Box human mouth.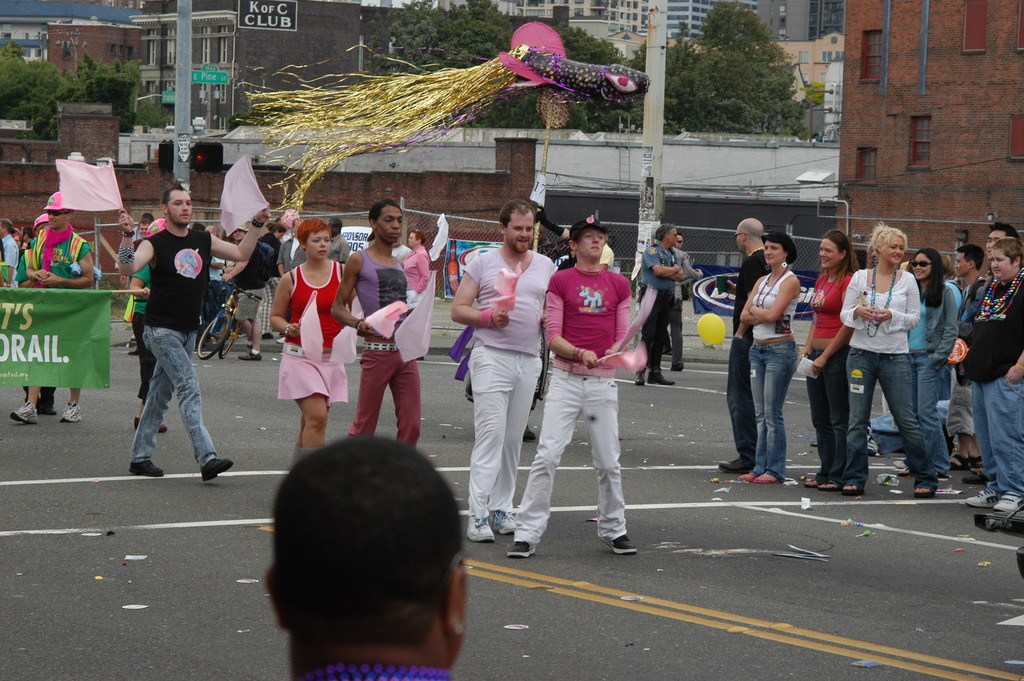
pyautogui.locateOnScreen(769, 256, 774, 259).
